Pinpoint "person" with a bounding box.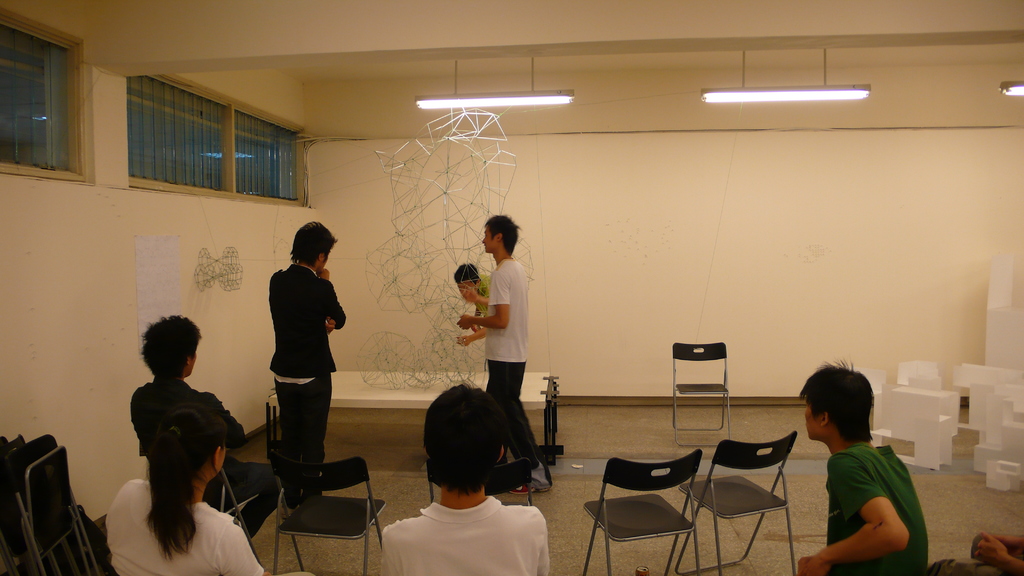
l=928, t=532, r=1023, b=575.
